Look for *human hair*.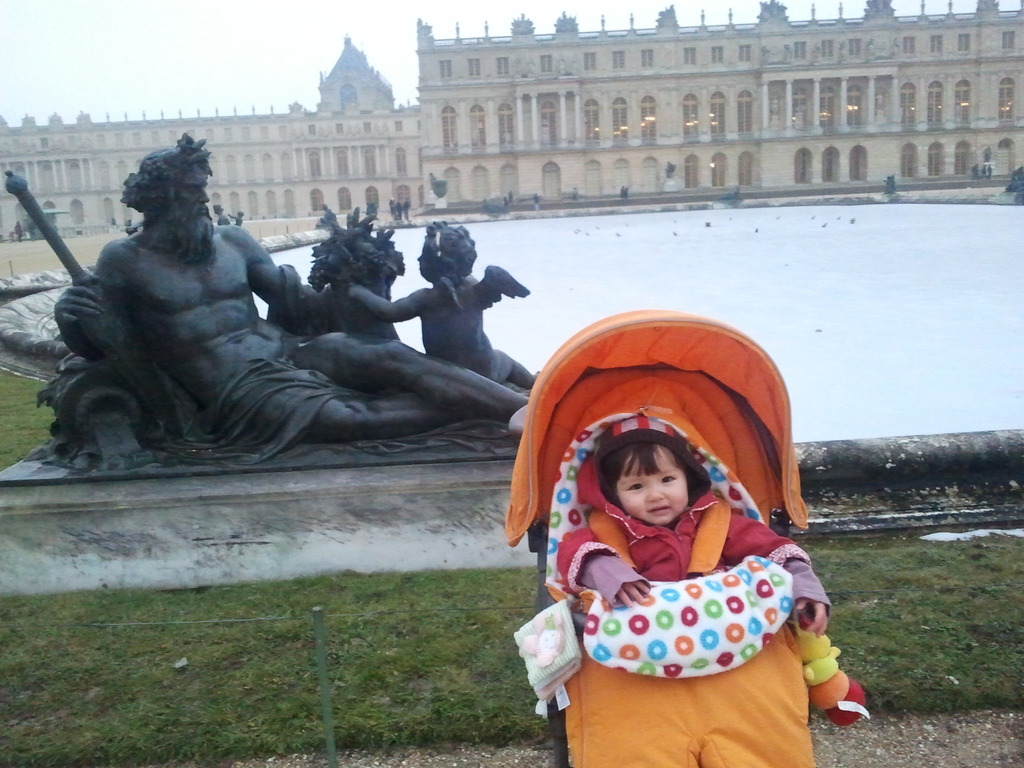
Found: <box>117,129,214,213</box>.
